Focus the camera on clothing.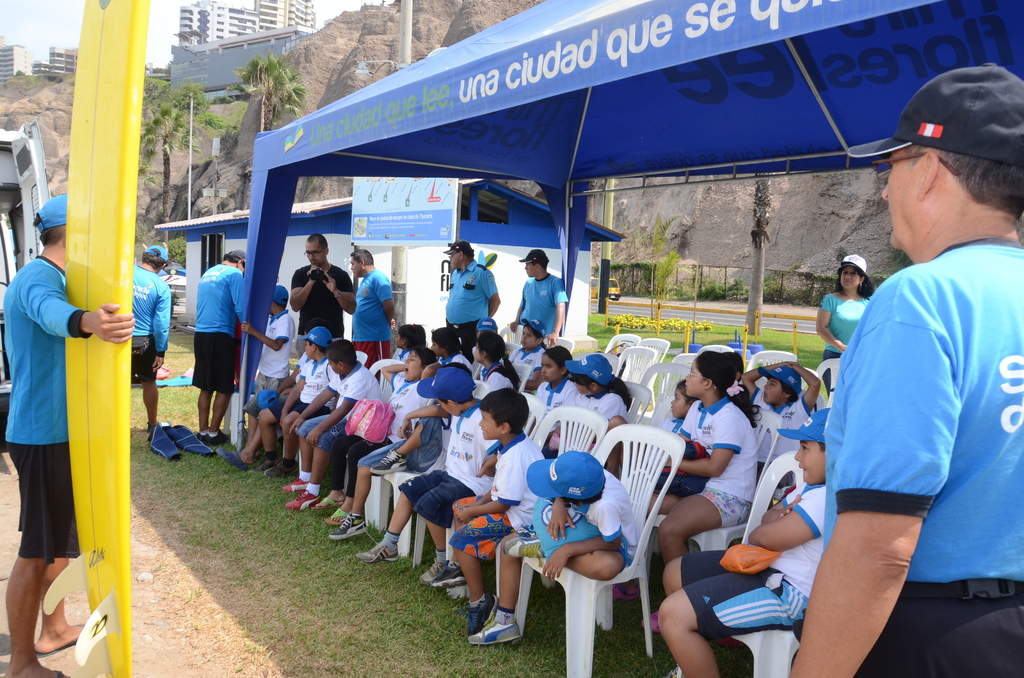
Focus region: x1=559, y1=384, x2=622, y2=444.
